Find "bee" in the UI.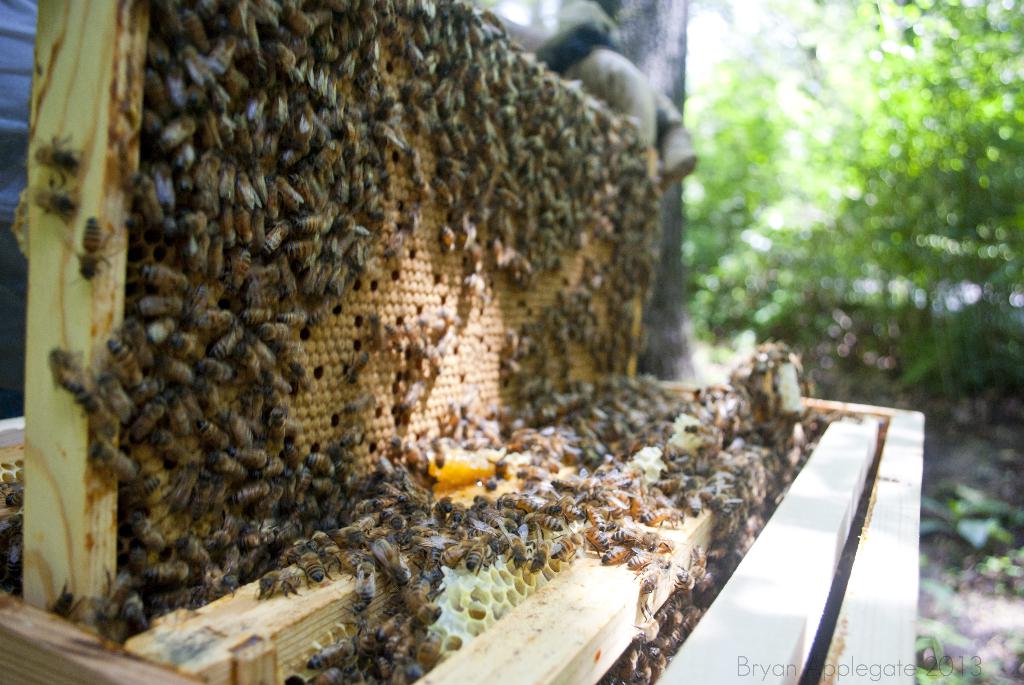
UI element at {"x1": 621, "y1": 648, "x2": 633, "y2": 684}.
